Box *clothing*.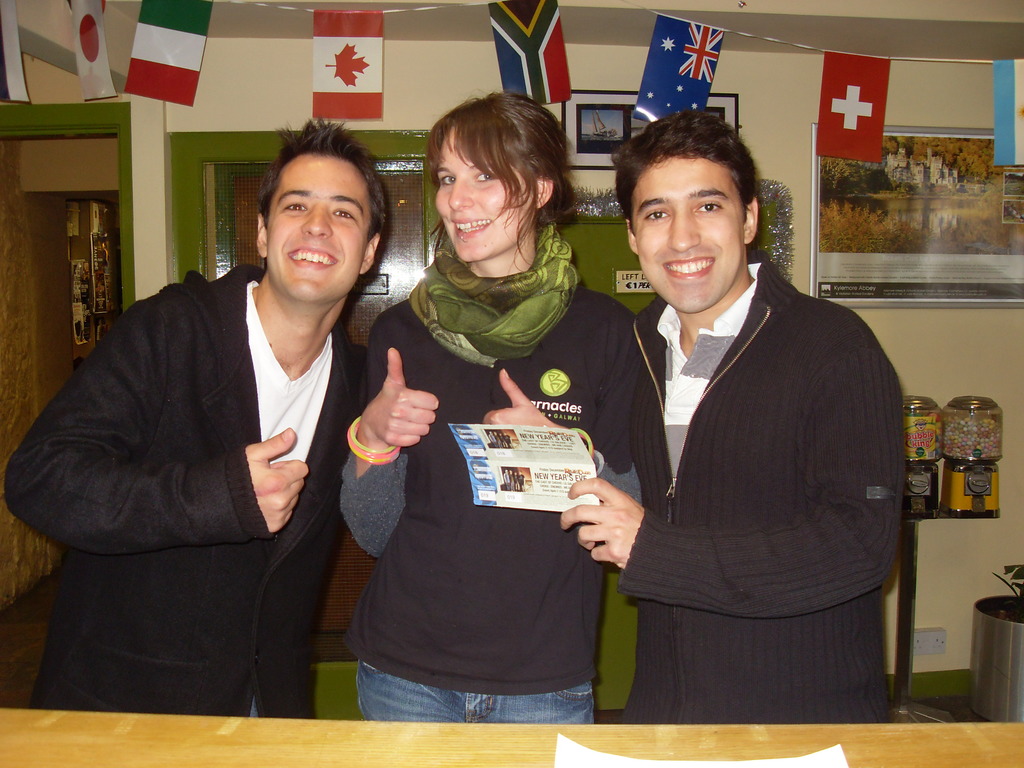
{"left": 337, "top": 204, "right": 643, "bottom": 723}.
